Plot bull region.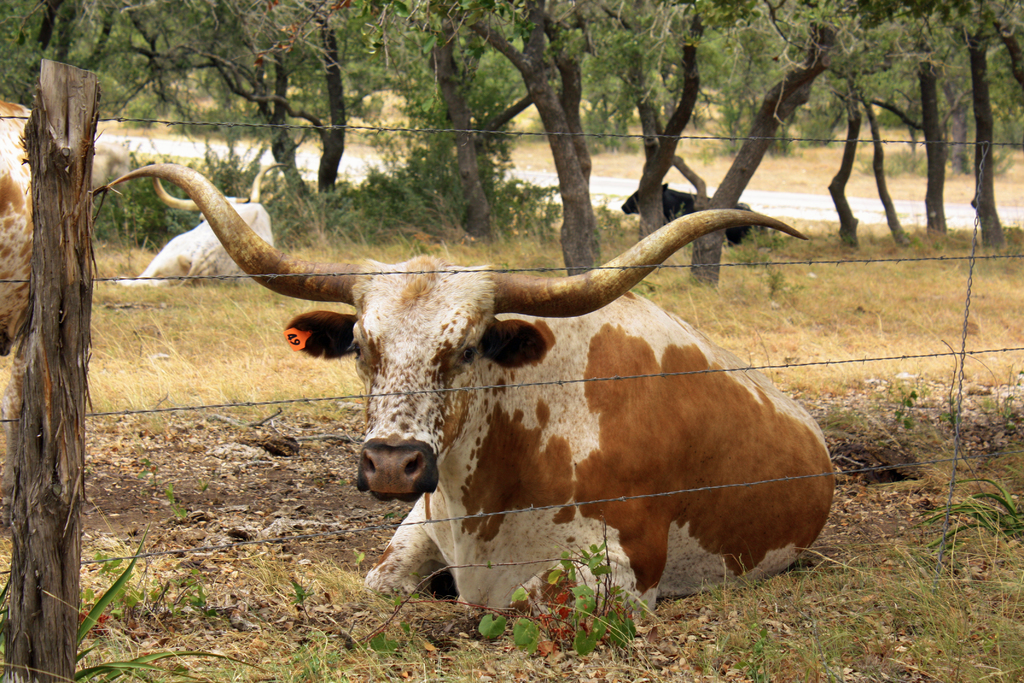
Plotted at rect(0, 95, 36, 360).
